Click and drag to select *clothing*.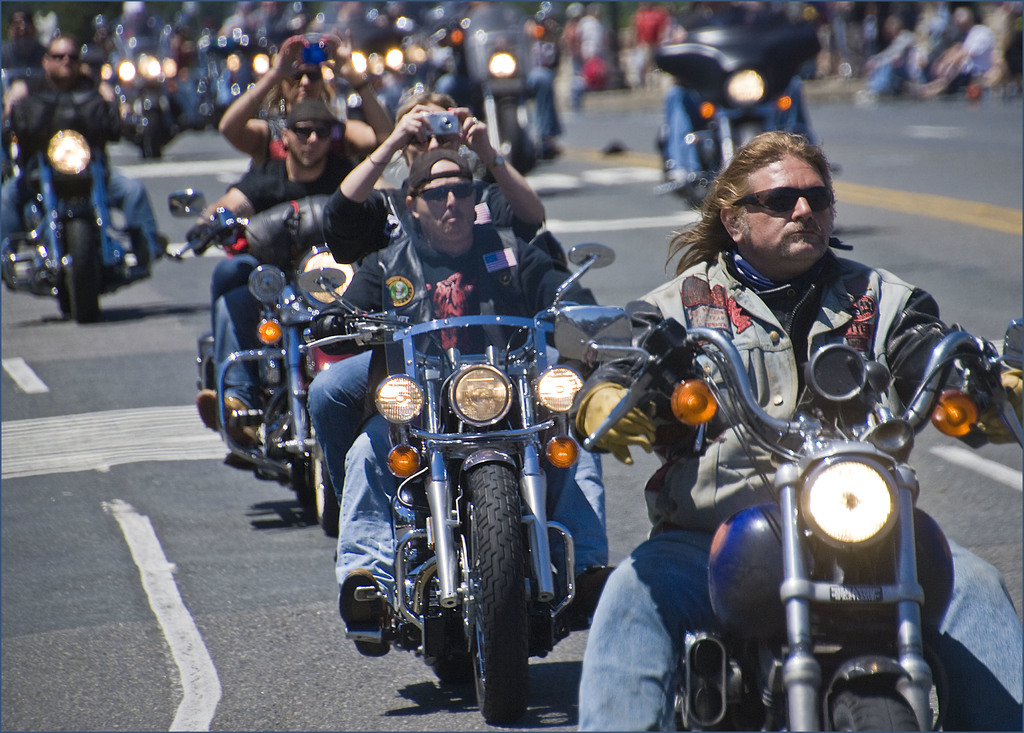
Selection: x1=212, y1=150, x2=375, y2=449.
